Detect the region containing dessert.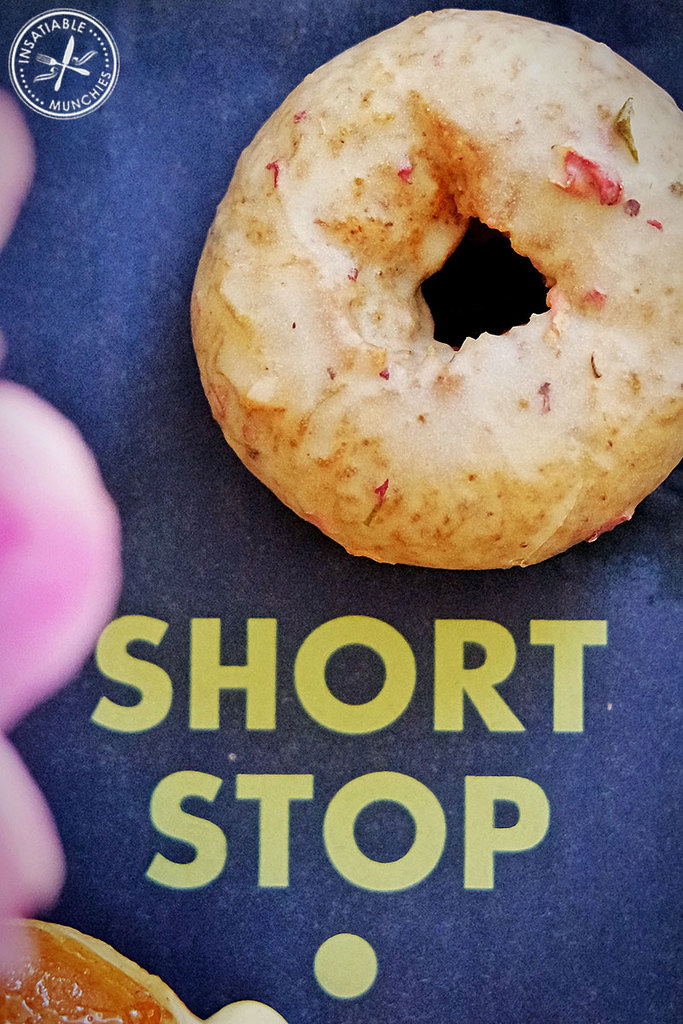
crop(207, 15, 658, 565).
